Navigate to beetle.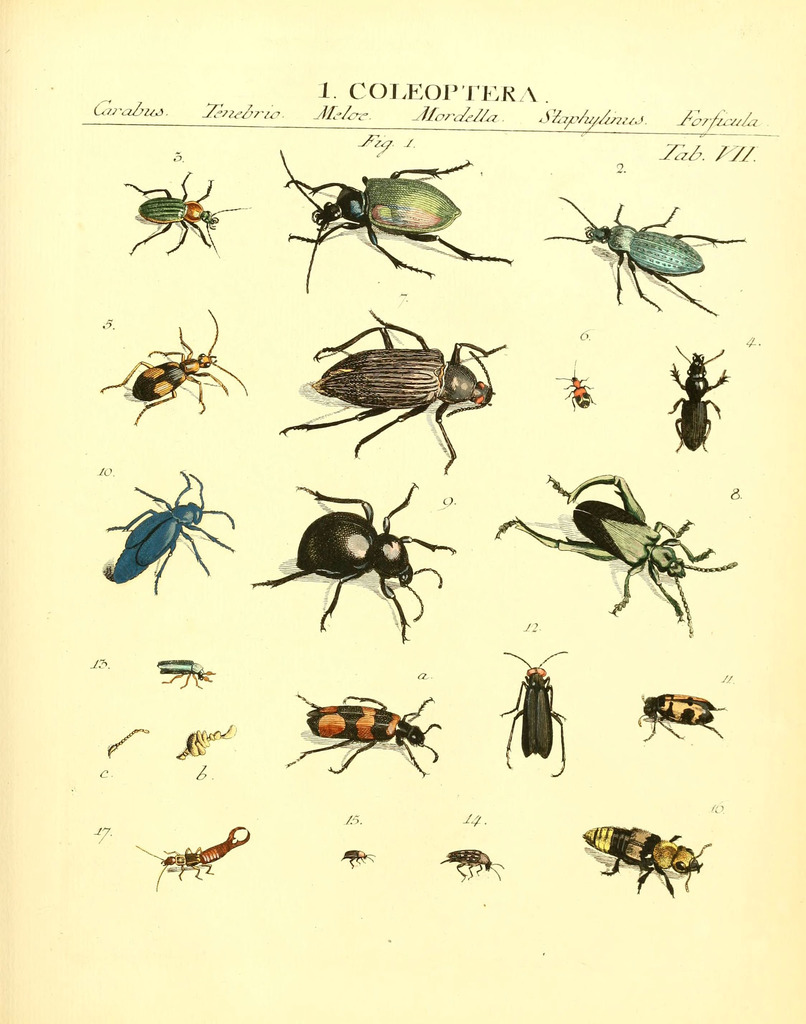
Navigation target: 511/650/574/772.
